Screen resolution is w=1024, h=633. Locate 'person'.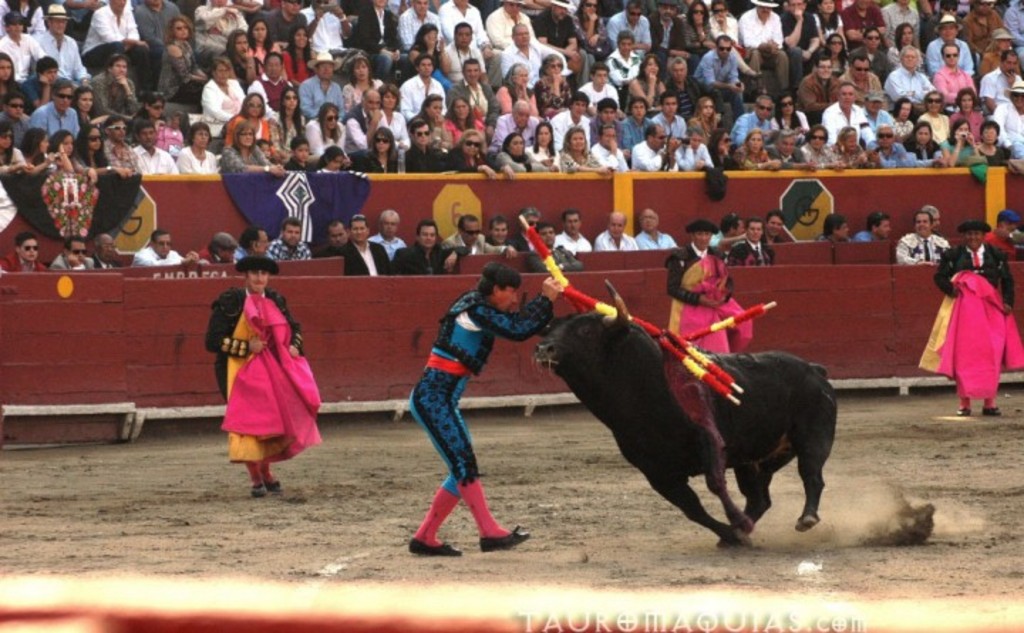
pyautogui.locateOnScreen(691, 88, 728, 137).
